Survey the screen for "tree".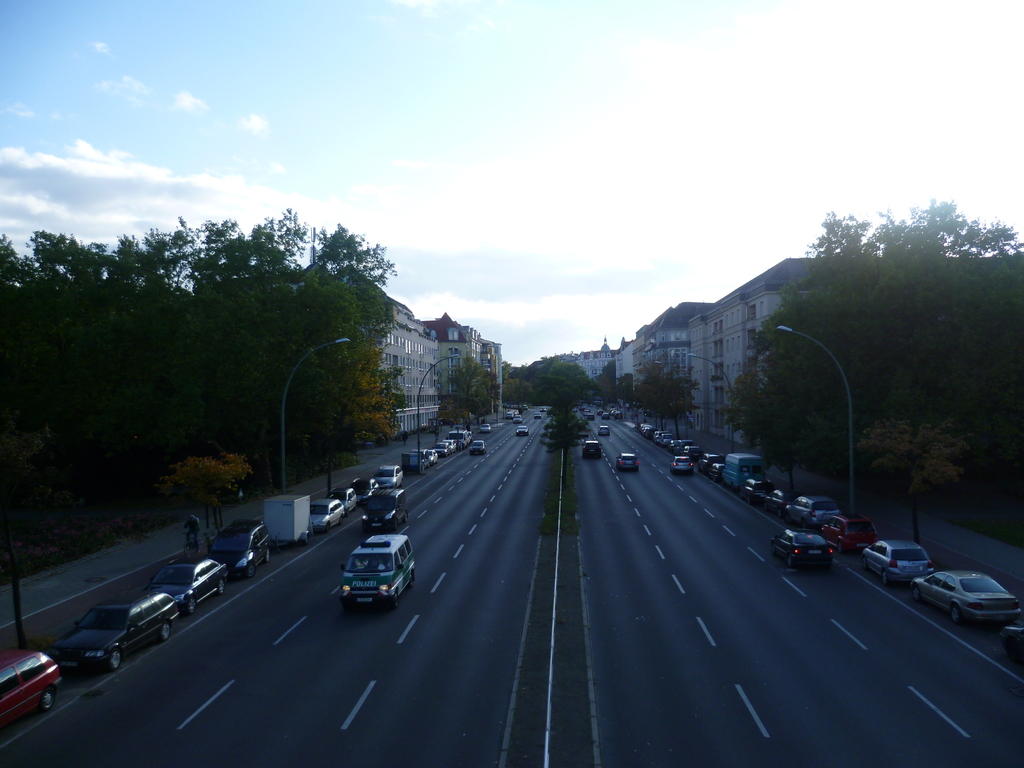
Survey found: 150, 208, 284, 458.
